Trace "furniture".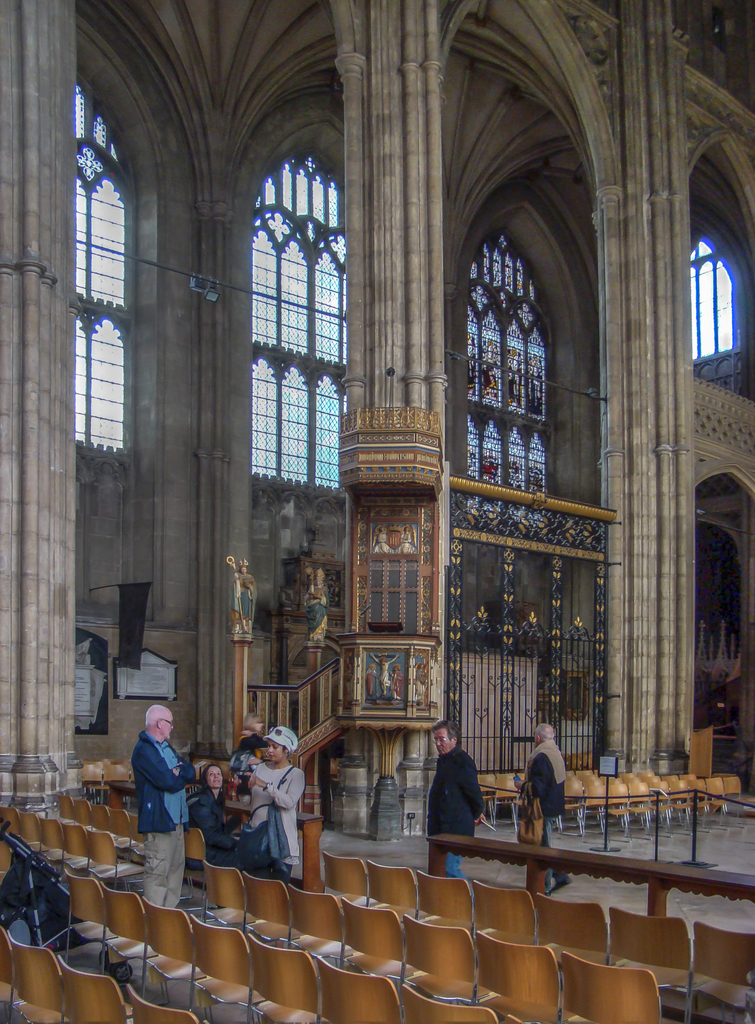
Traced to l=480, t=772, r=754, b=835.
